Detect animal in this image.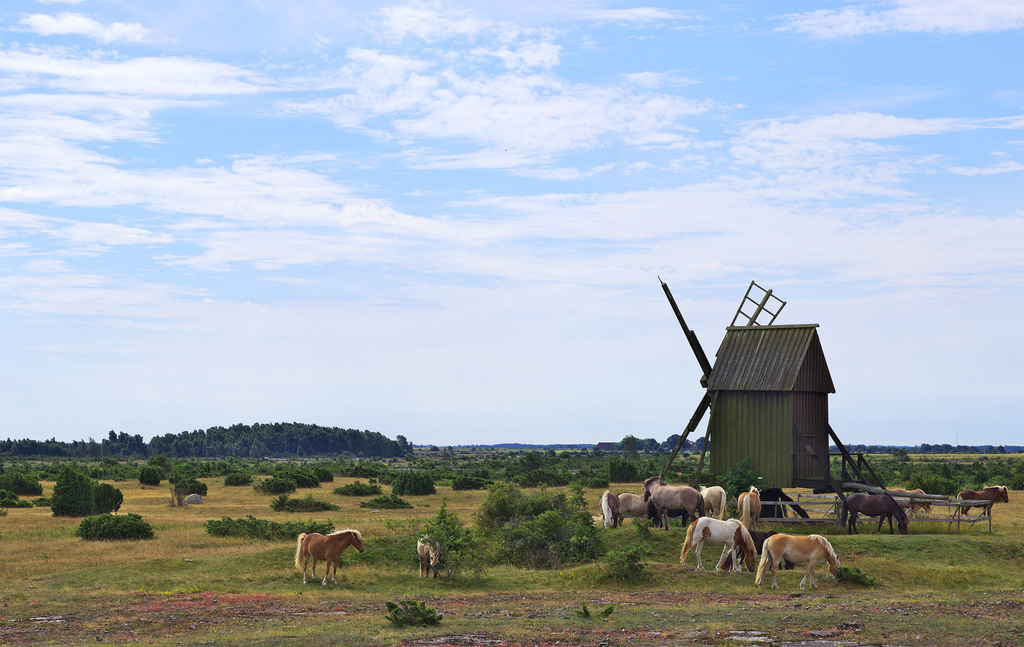
Detection: locate(415, 540, 444, 580).
